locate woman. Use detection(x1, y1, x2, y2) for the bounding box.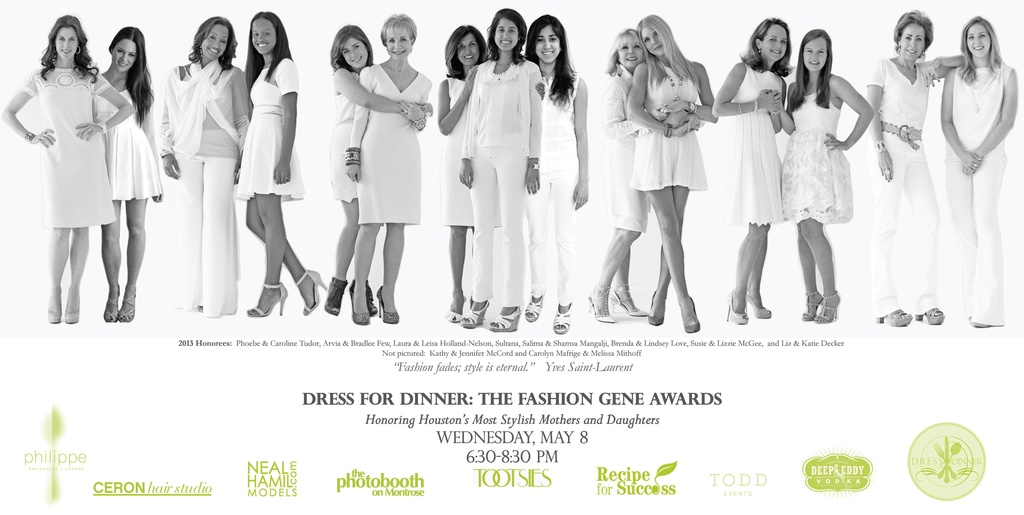
detection(710, 15, 794, 324).
